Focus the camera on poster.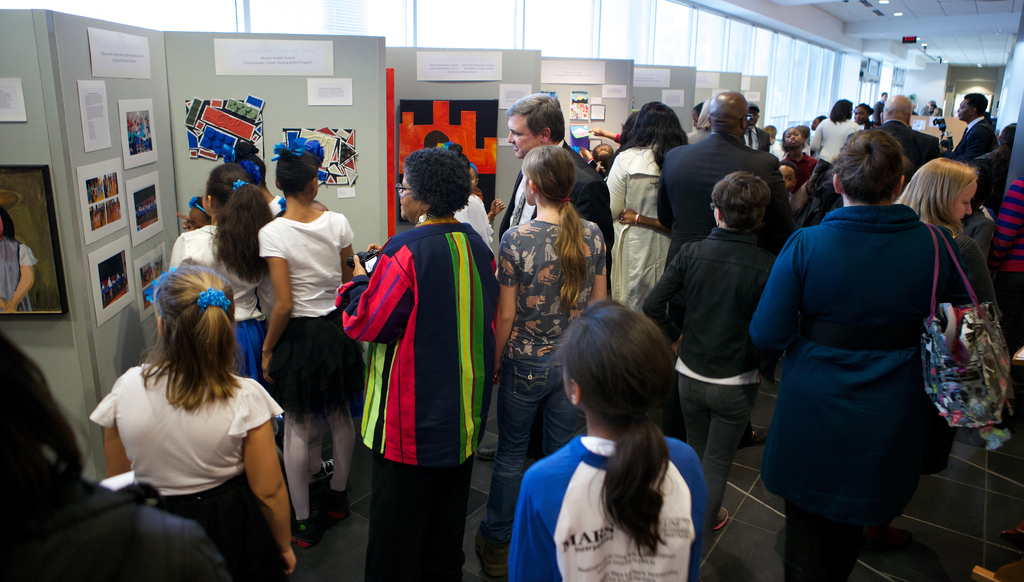
Focus region: <bbox>304, 78, 351, 104</bbox>.
